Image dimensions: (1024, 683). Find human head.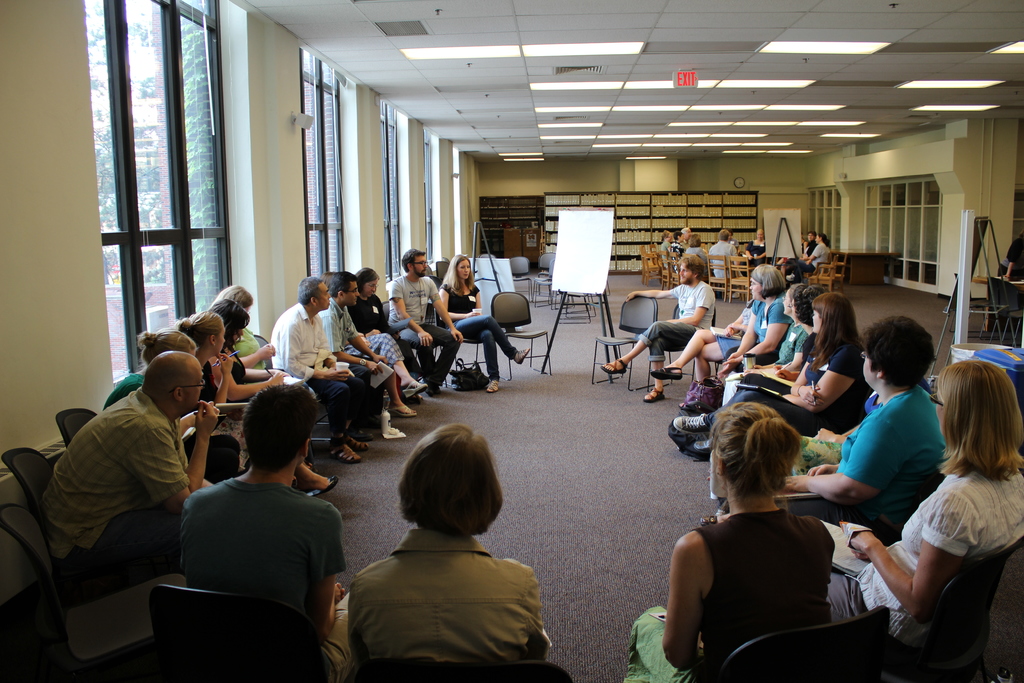
[x1=395, y1=422, x2=503, y2=535].
